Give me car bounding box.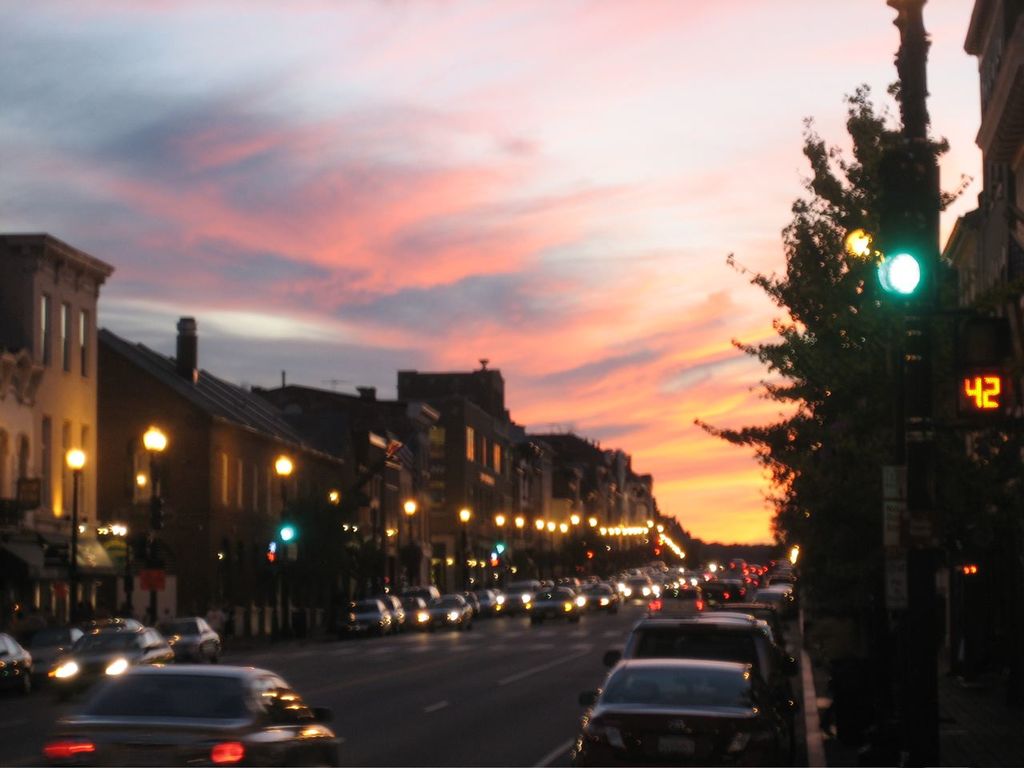
{"left": 154, "top": 610, "right": 224, "bottom": 662}.
